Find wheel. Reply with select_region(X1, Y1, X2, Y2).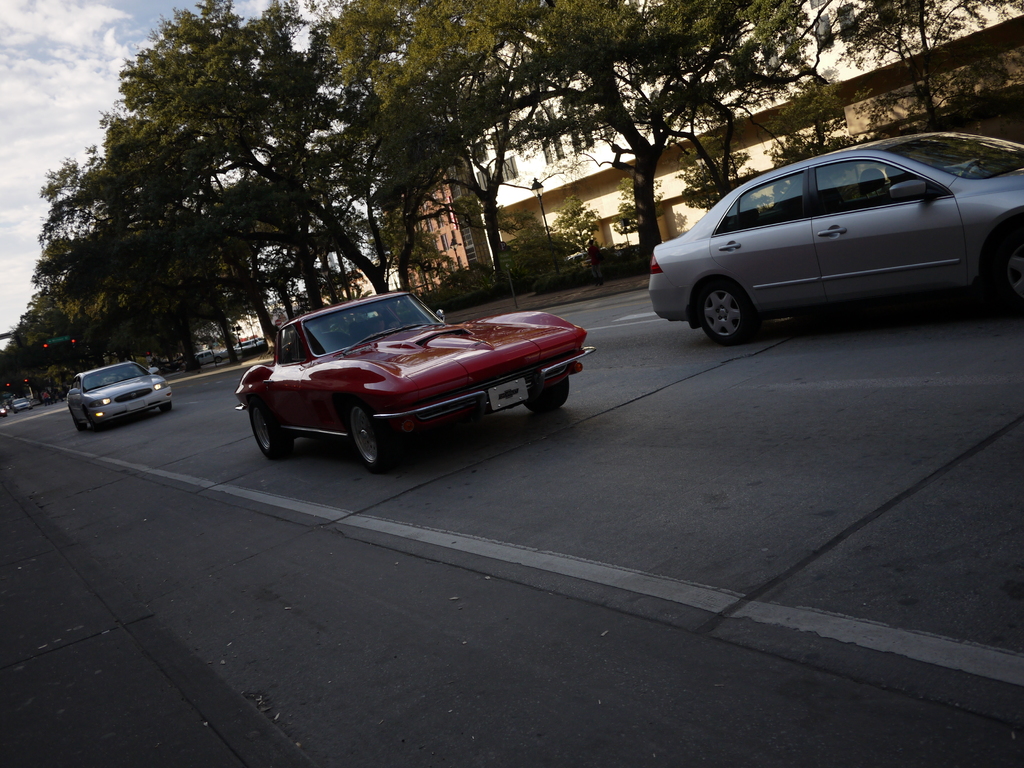
select_region(88, 407, 99, 429).
